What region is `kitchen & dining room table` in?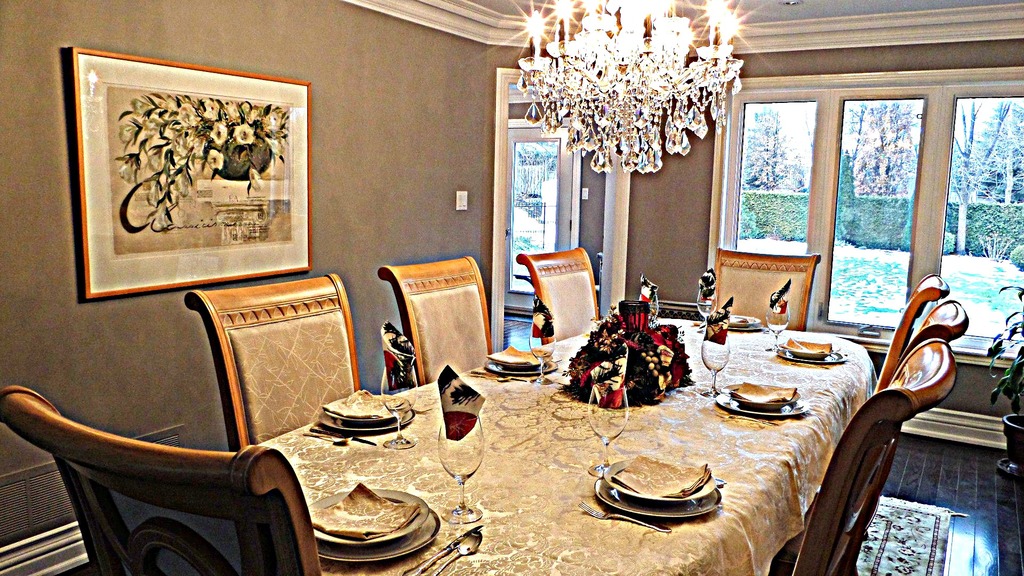
region(0, 246, 968, 575).
